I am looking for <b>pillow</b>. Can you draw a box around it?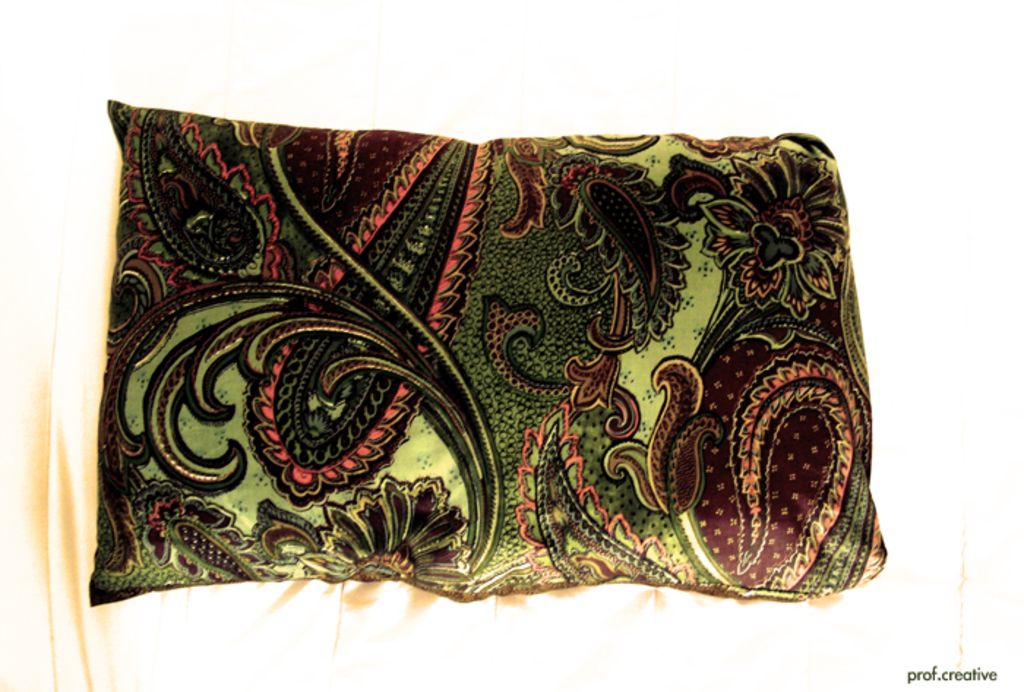
Sure, the bounding box is <bbox>51, 107, 885, 639</bbox>.
